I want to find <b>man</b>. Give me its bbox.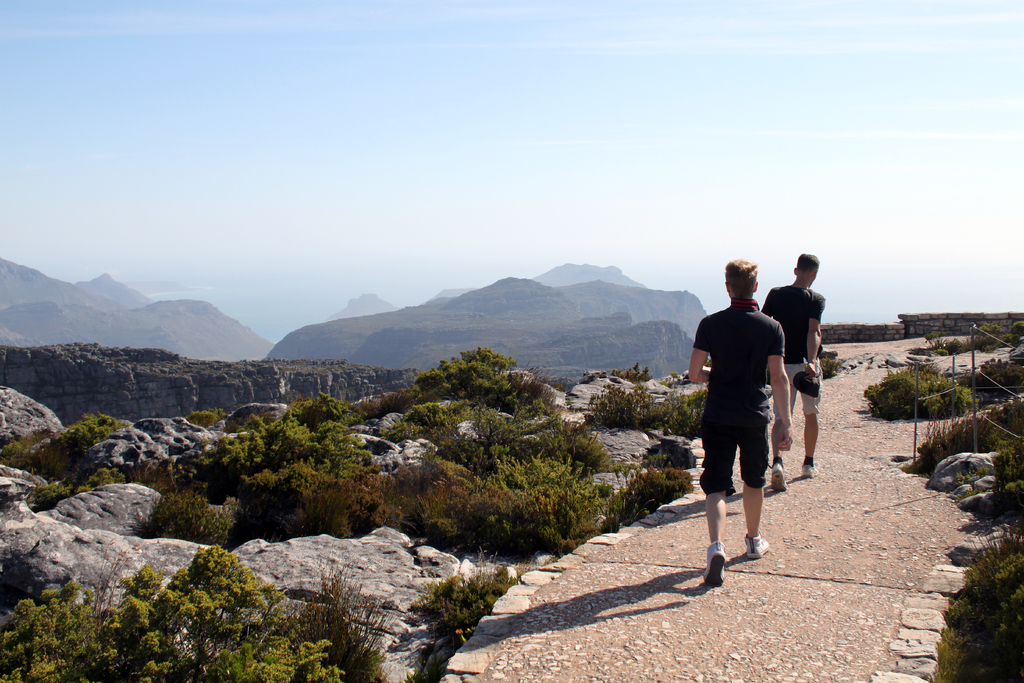
(left=698, top=283, right=809, bottom=586).
